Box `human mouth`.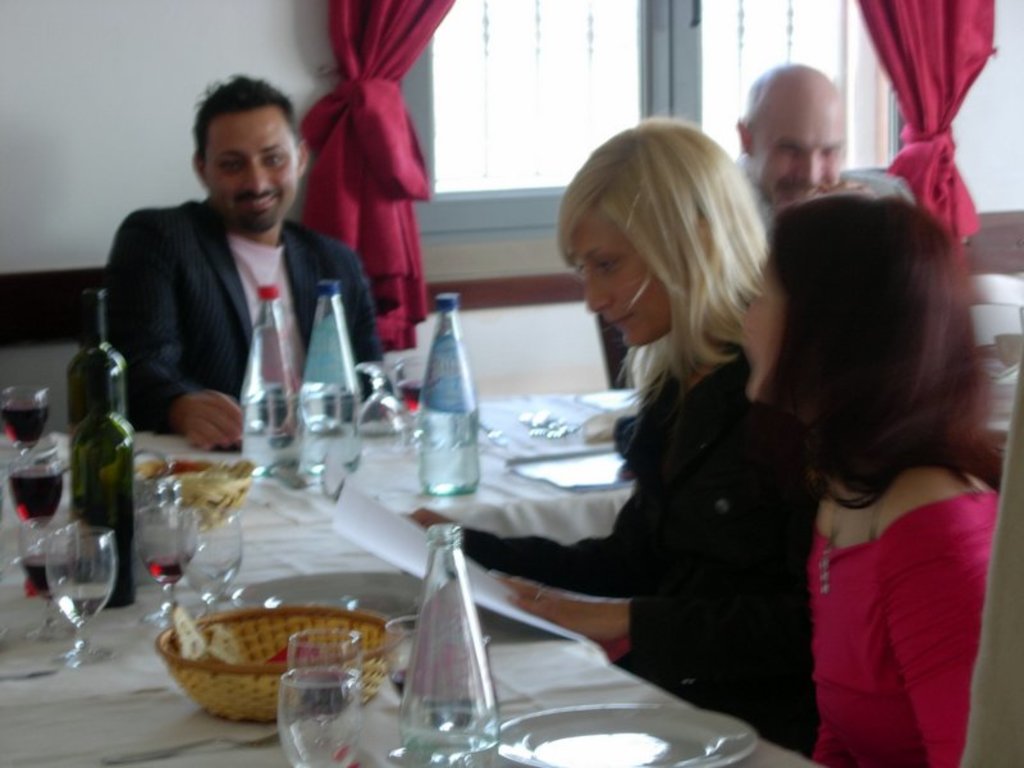
x1=225 y1=187 x2=282 y2=214.
